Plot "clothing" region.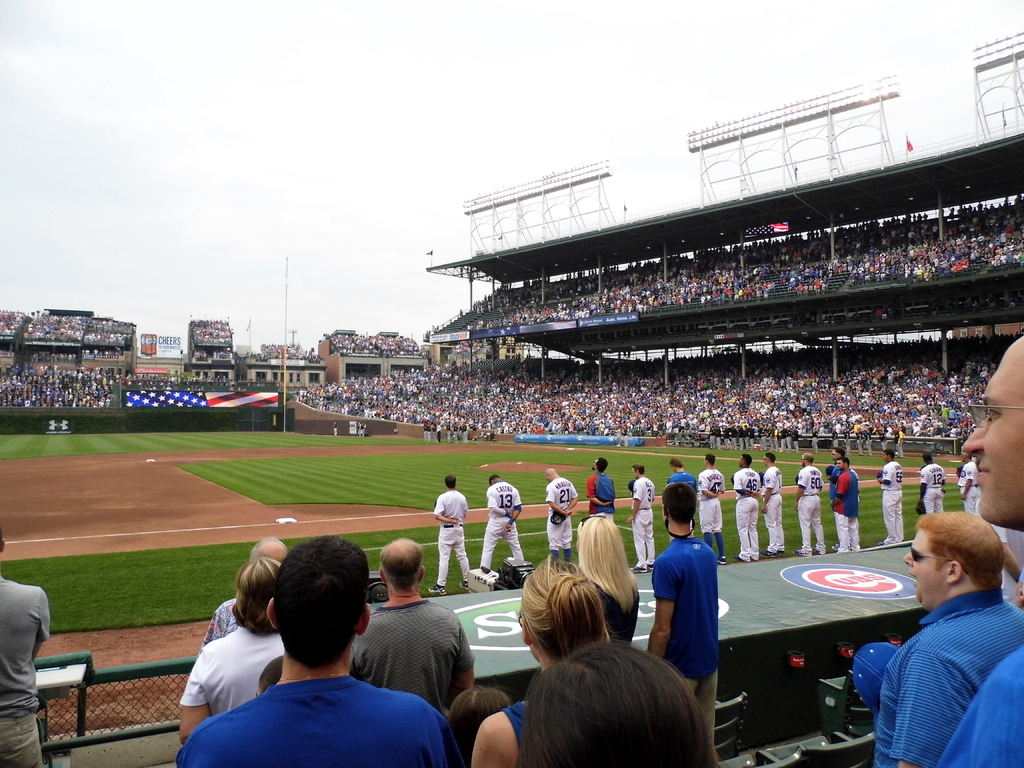
Plotted at 728,466,761,557.
